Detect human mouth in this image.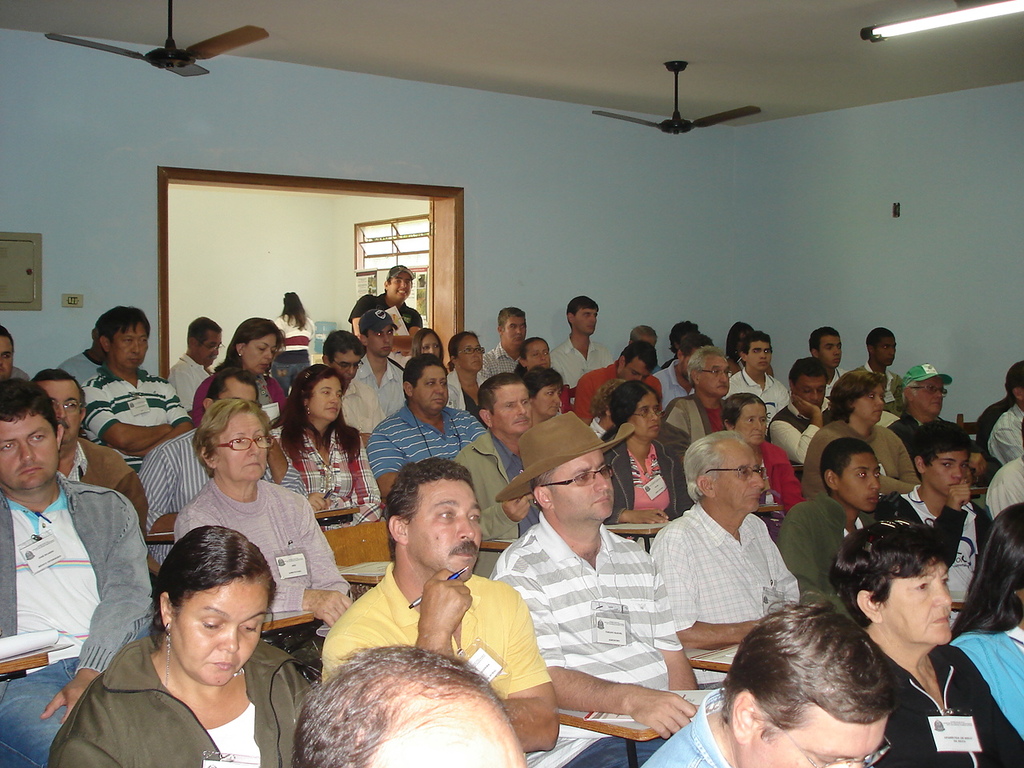
Detection: BBox(649, 423, 660, 429).
